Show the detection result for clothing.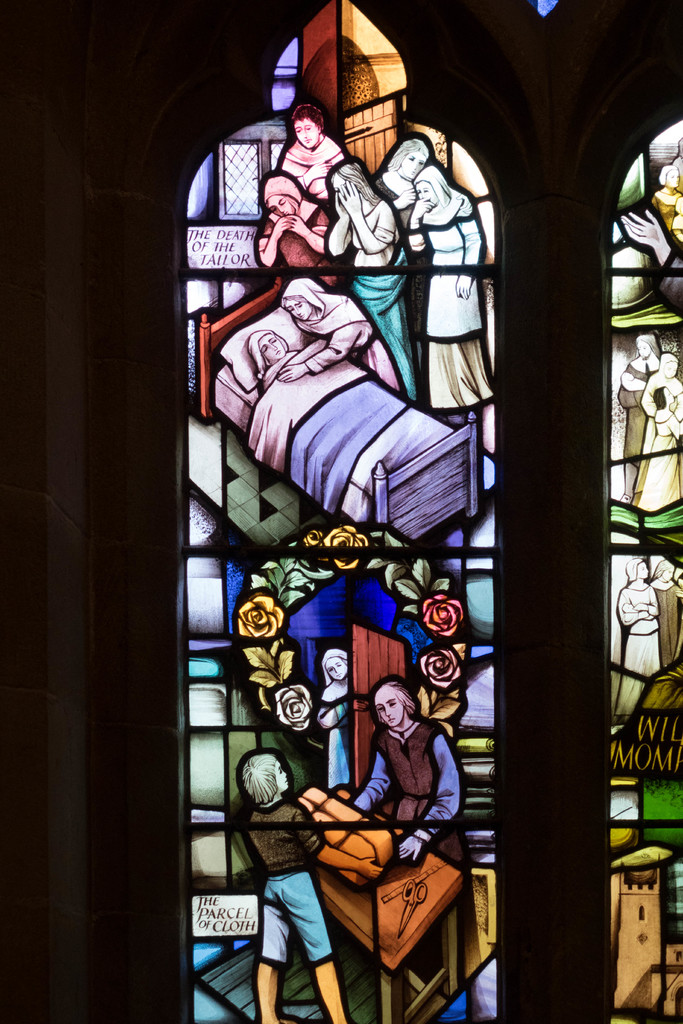
Rect(305, 689, 359, 797).
